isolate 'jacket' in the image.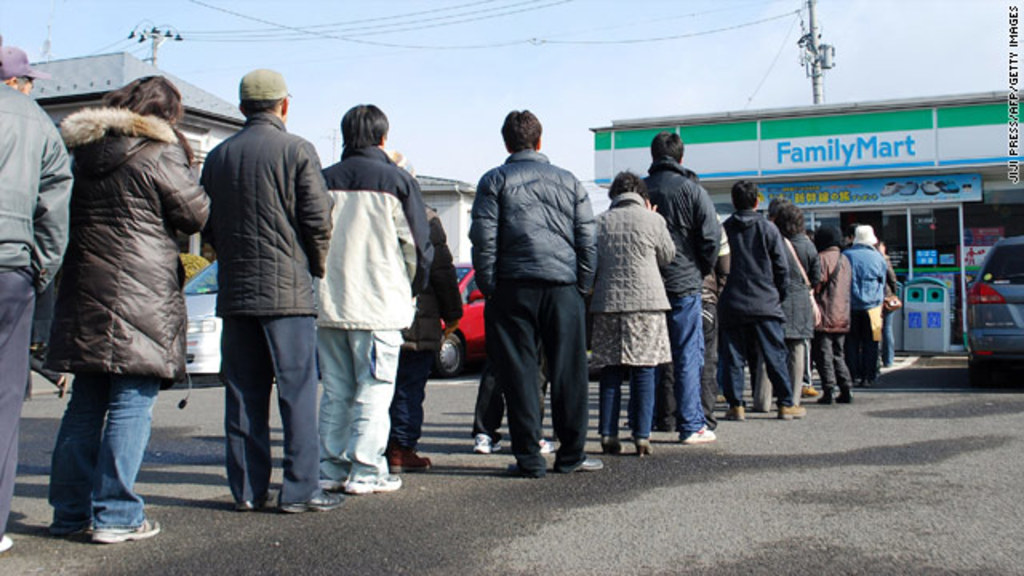
Isolated region: left=587, top=189, right=672, bottom=320.
